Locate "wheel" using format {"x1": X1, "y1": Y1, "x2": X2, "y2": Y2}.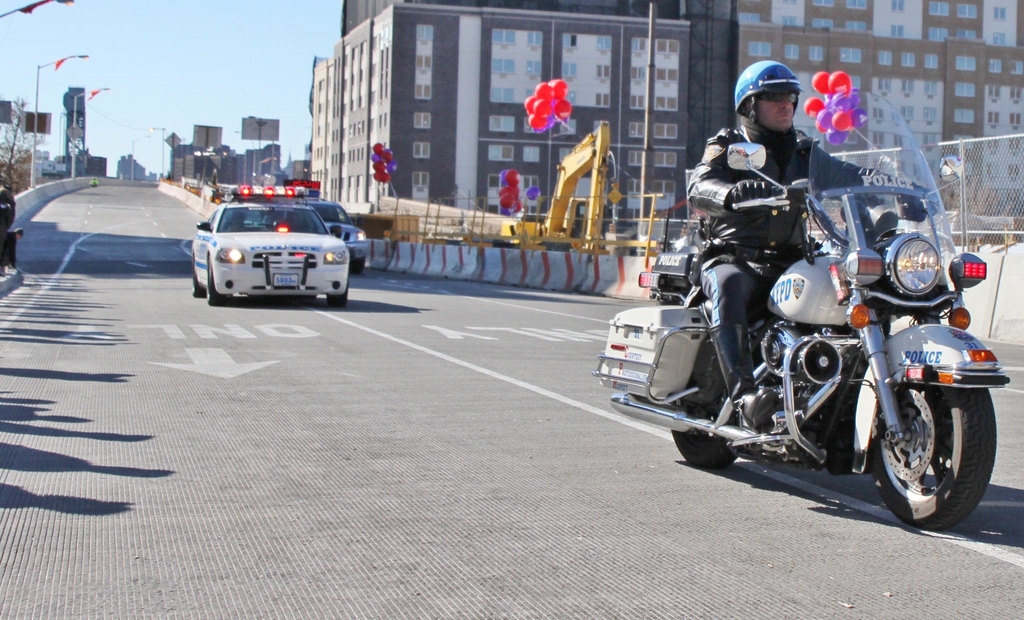
{"x1": 877, "y1": 368, "x2": 989, "y2": 516}.
